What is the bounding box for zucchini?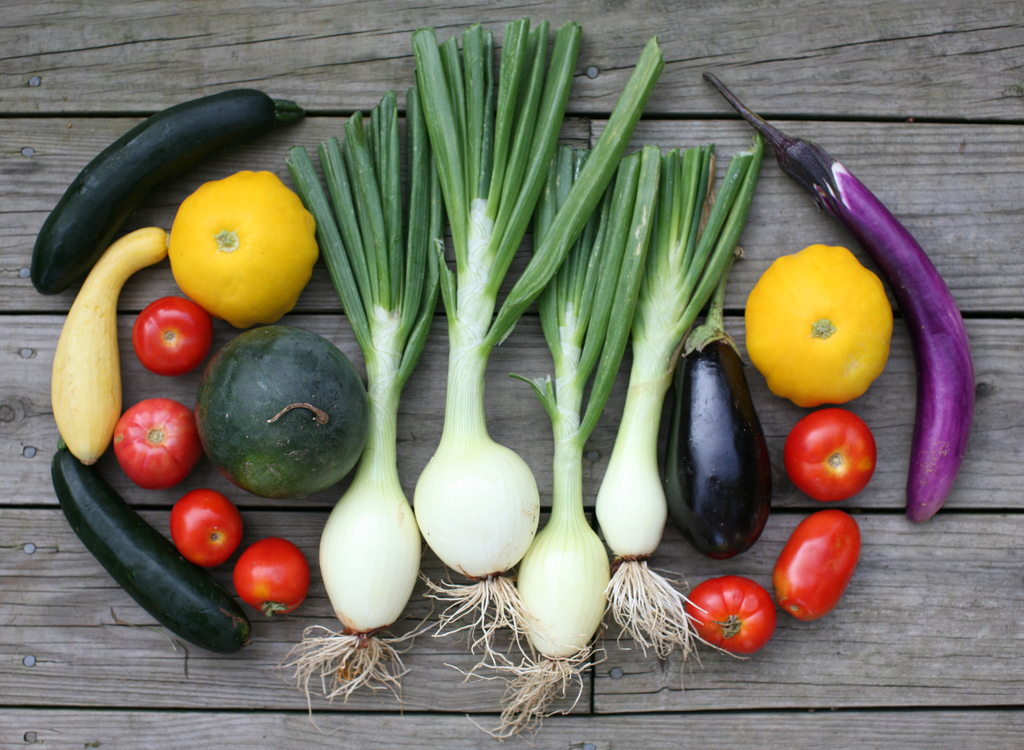
region(71, 468, 220, 645).
